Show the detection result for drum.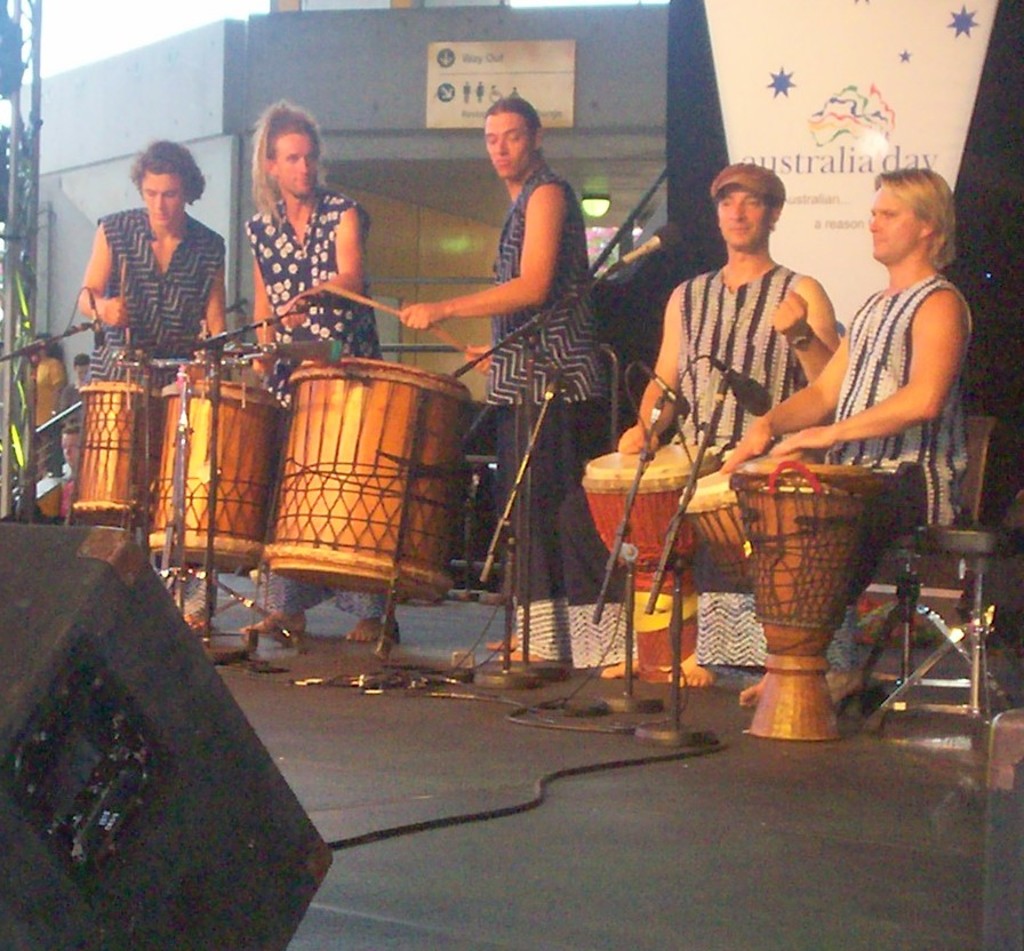
region(82, 381, 162, 530).
